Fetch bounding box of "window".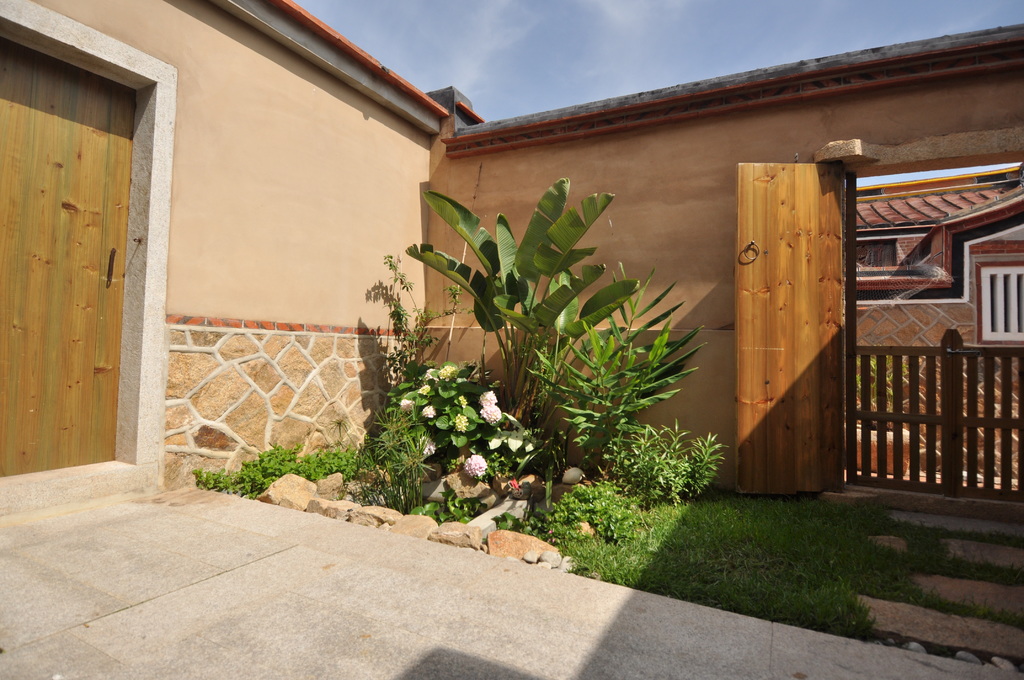
Bbox: [x1=851, y1=233, x2=897, y2=268].
